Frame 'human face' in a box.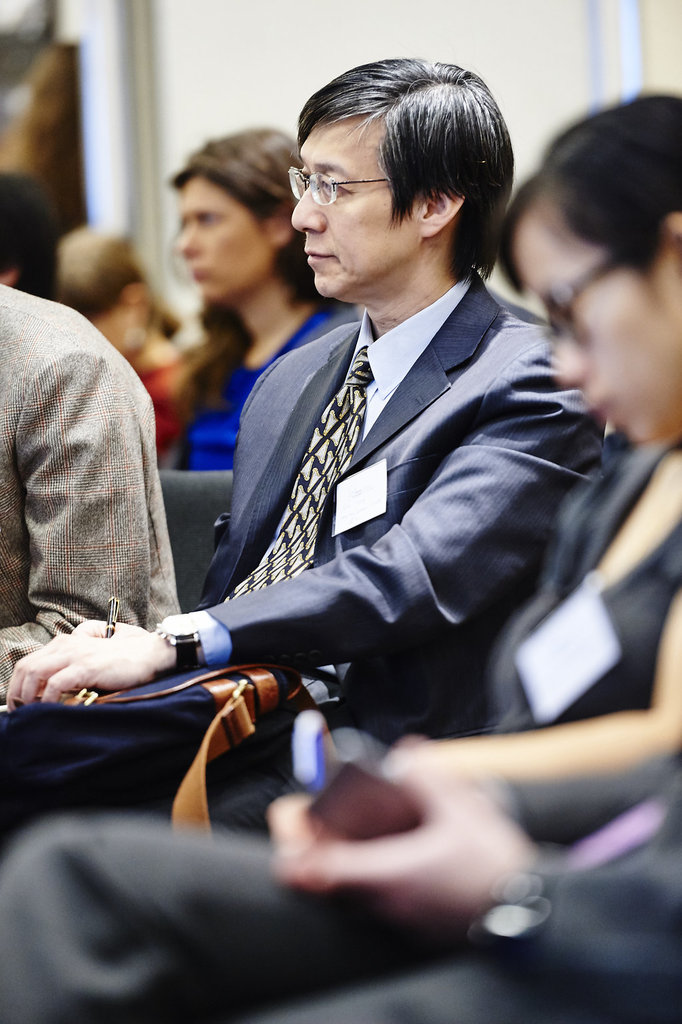
(x1=291, y1=118, x2=430, y2=295).
